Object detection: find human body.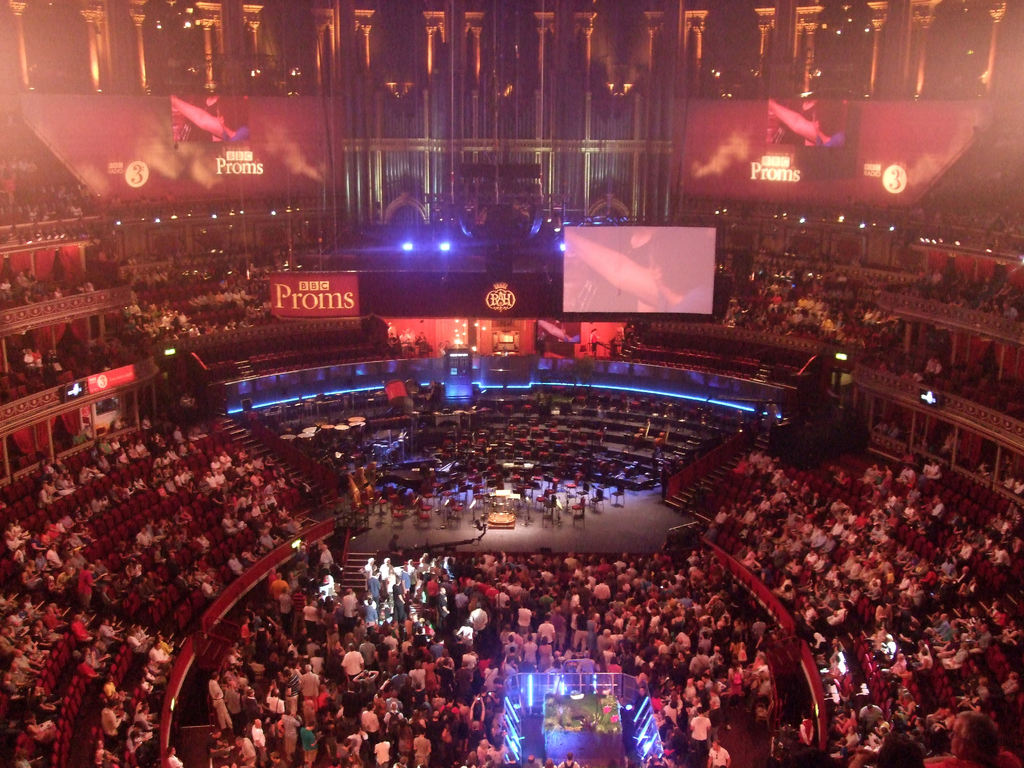
367 598 377 623.
